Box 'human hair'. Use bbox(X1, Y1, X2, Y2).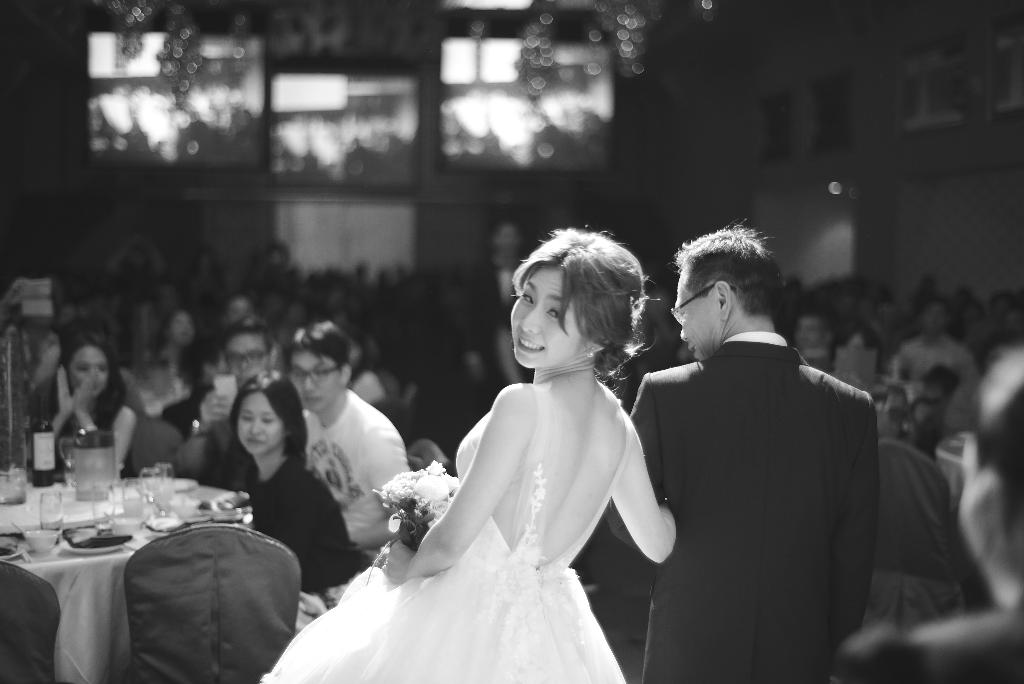
bbox(225, 367, 308, 478).
